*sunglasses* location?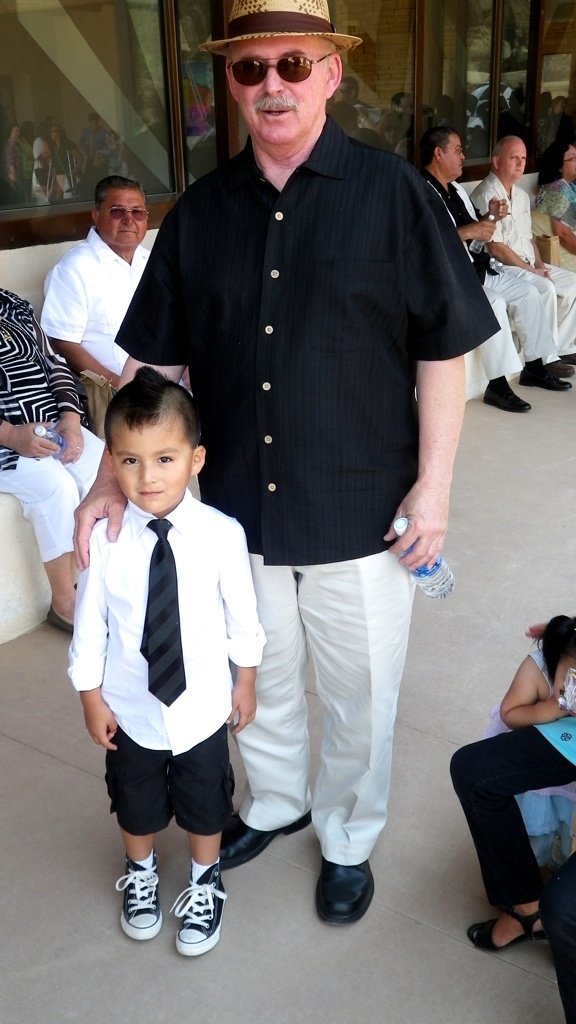
box=[106, 205, 147, 223]
